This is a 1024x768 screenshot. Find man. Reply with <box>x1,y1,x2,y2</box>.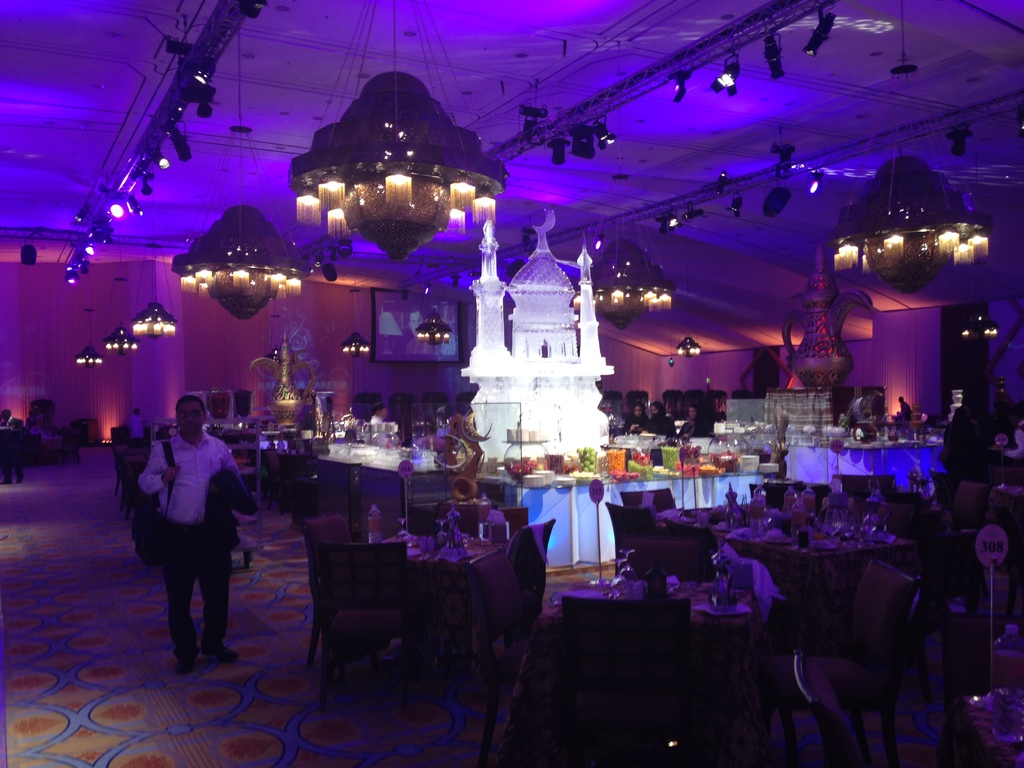
<box>941,401,989,451</box>.
